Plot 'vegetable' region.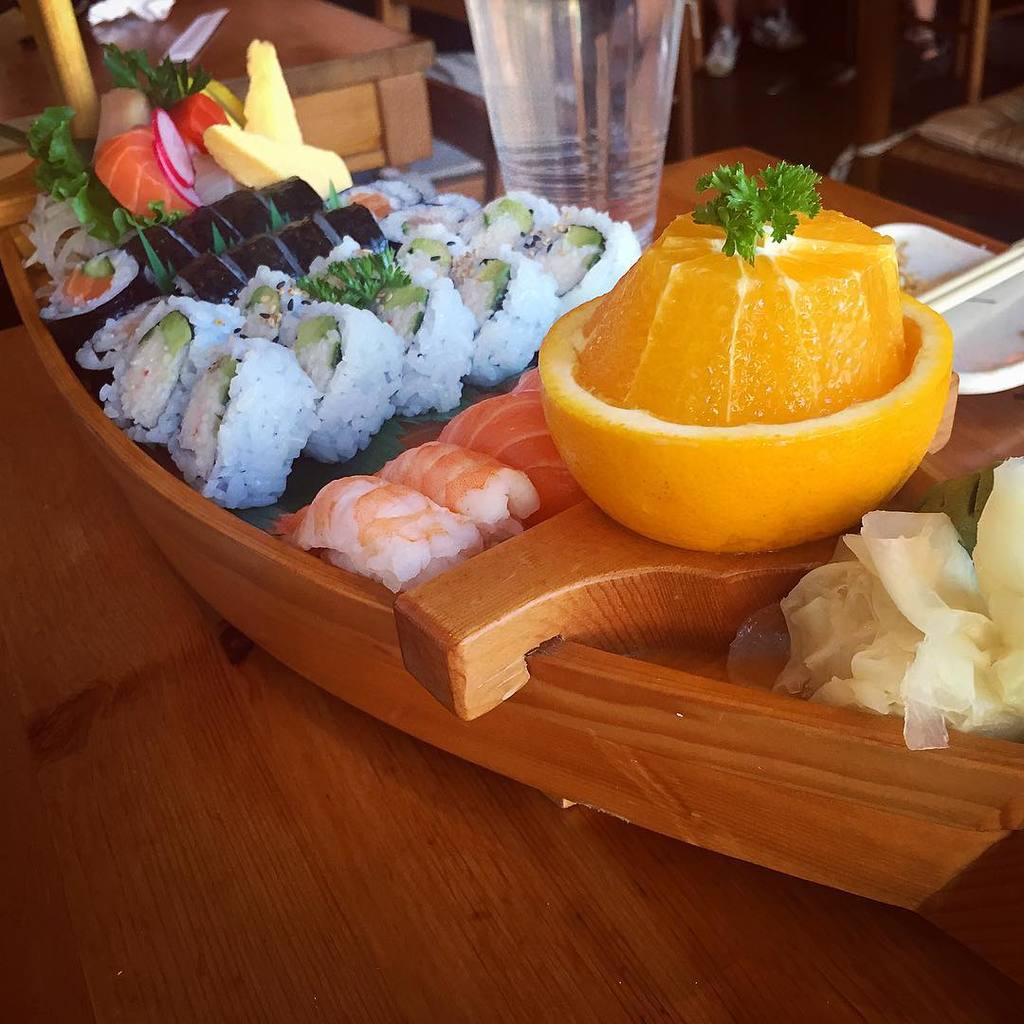
Plotted at (283,308,340,371).
